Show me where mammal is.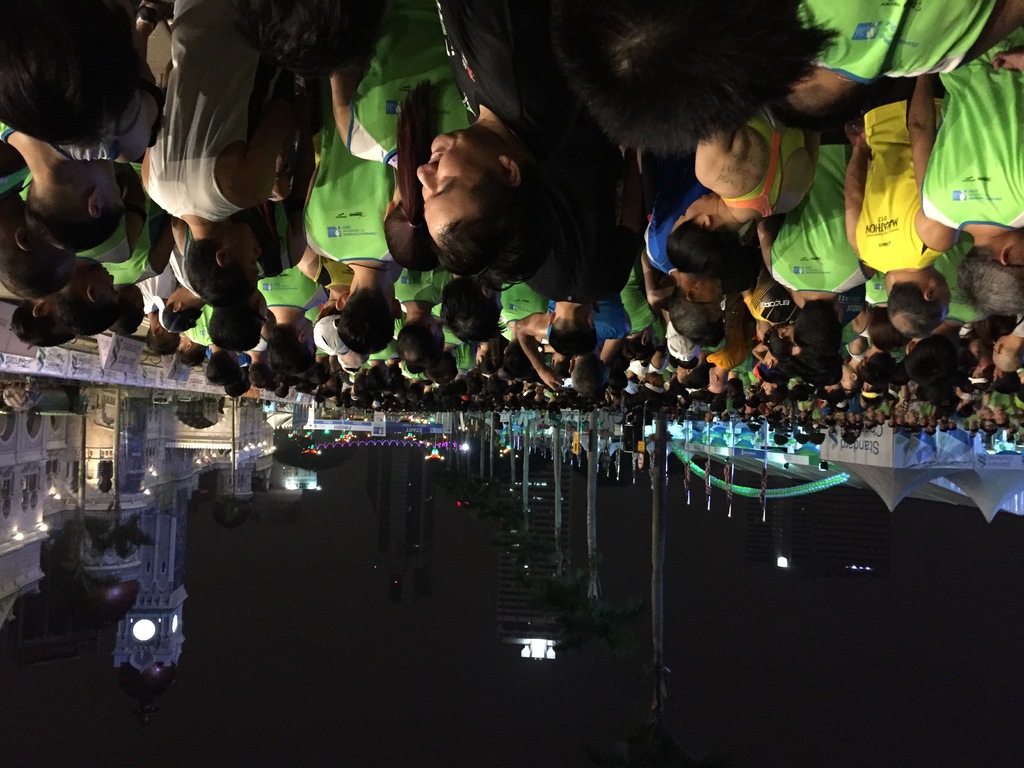
mammal is at 120 14 321 336.
